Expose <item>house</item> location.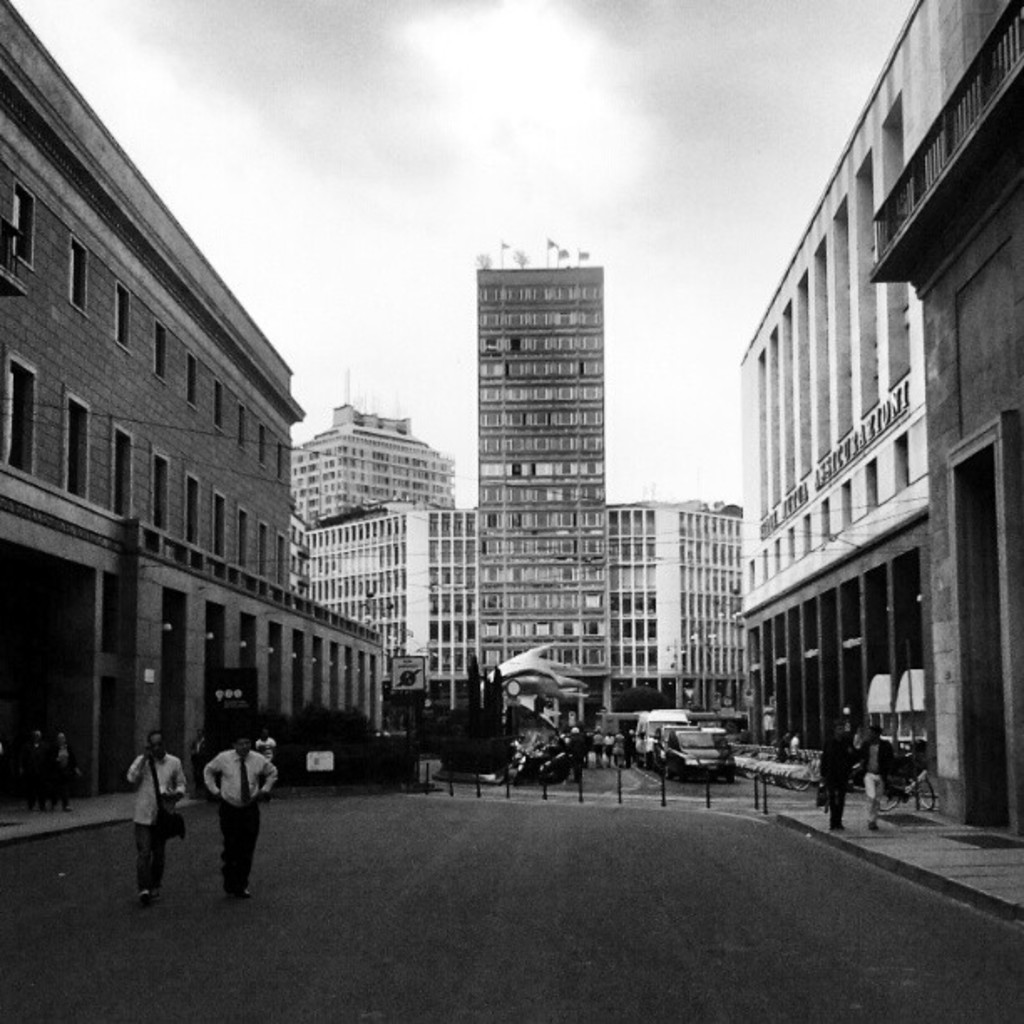
Exposed at 306:505:472:723.
